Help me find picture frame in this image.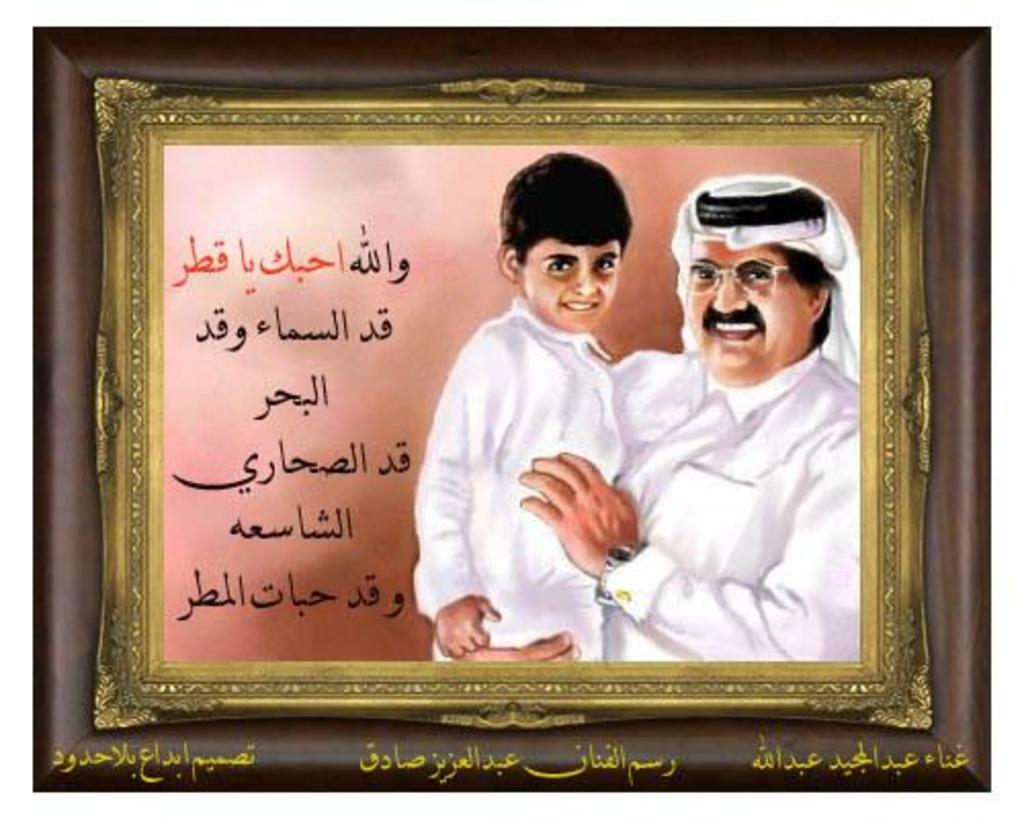
Found it: x1=94, y1=68, x2=938, y2=733.
